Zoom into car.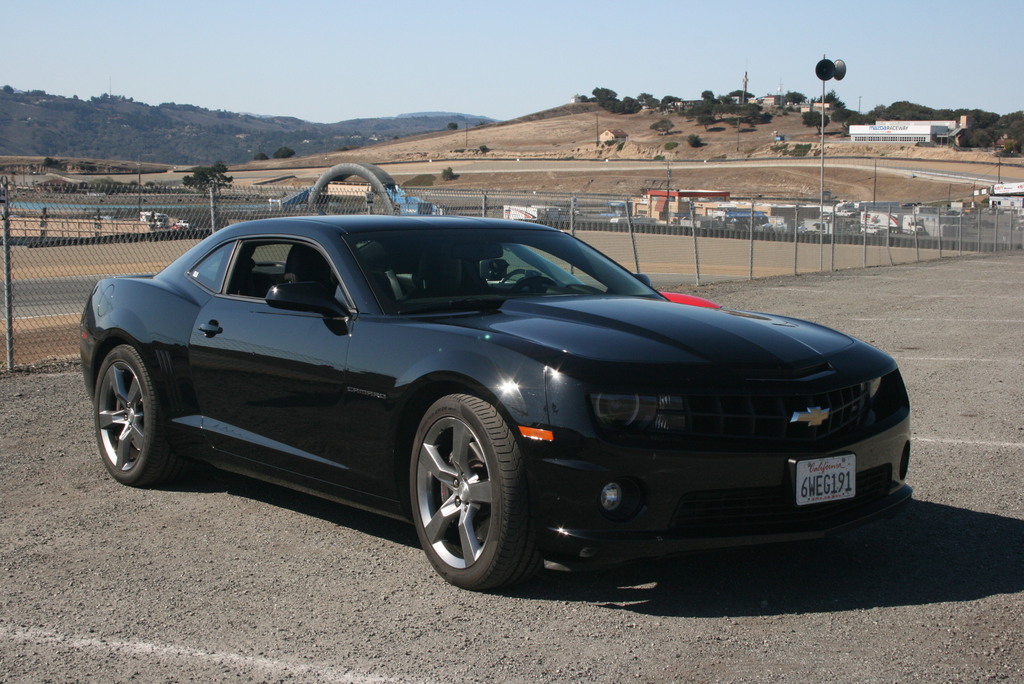
Zoom target: box(63, 204, 938, 593).
